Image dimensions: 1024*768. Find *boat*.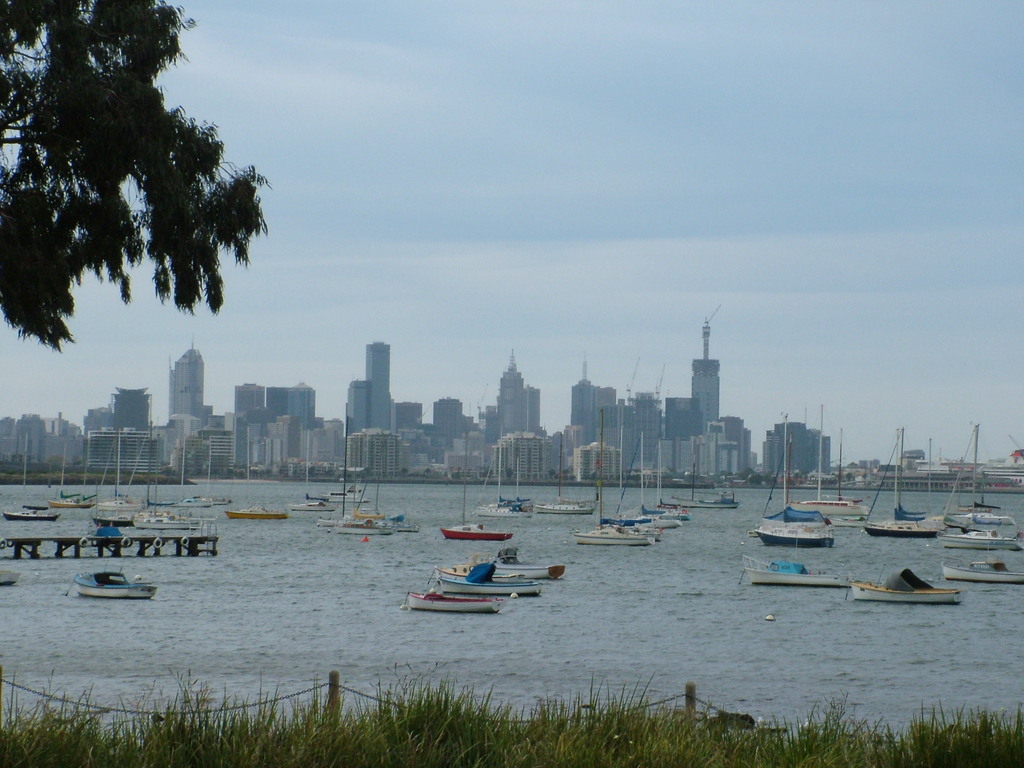
744 554 850 587.
